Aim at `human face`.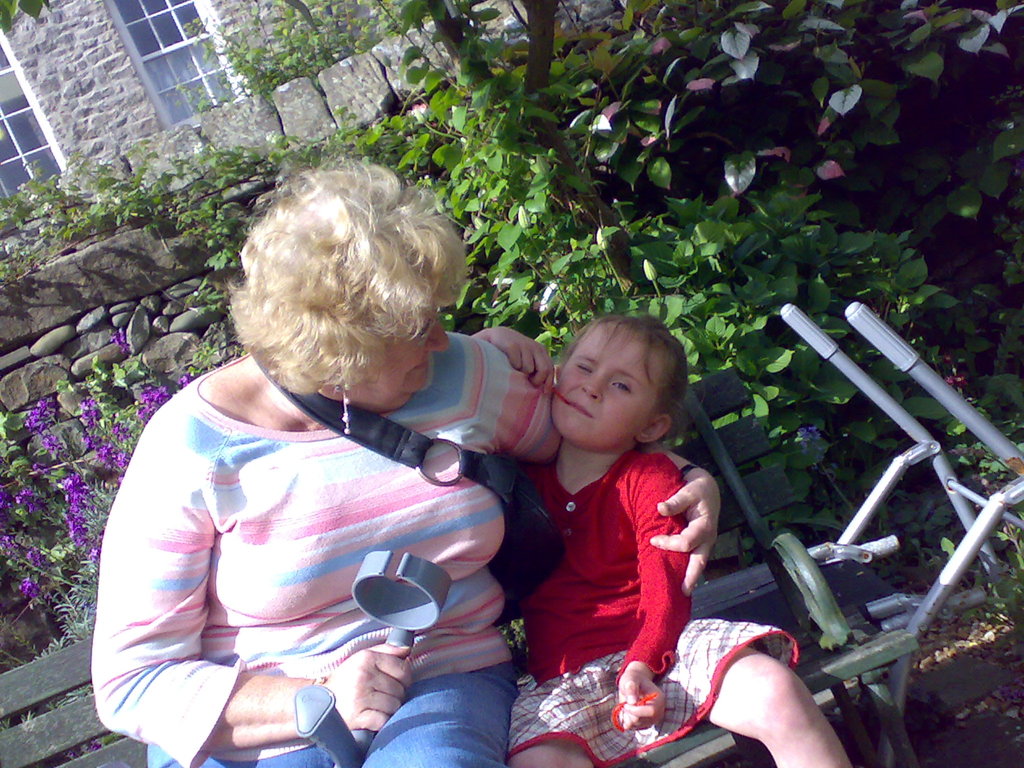
Aimed at region(348, 304, 445, 410).
